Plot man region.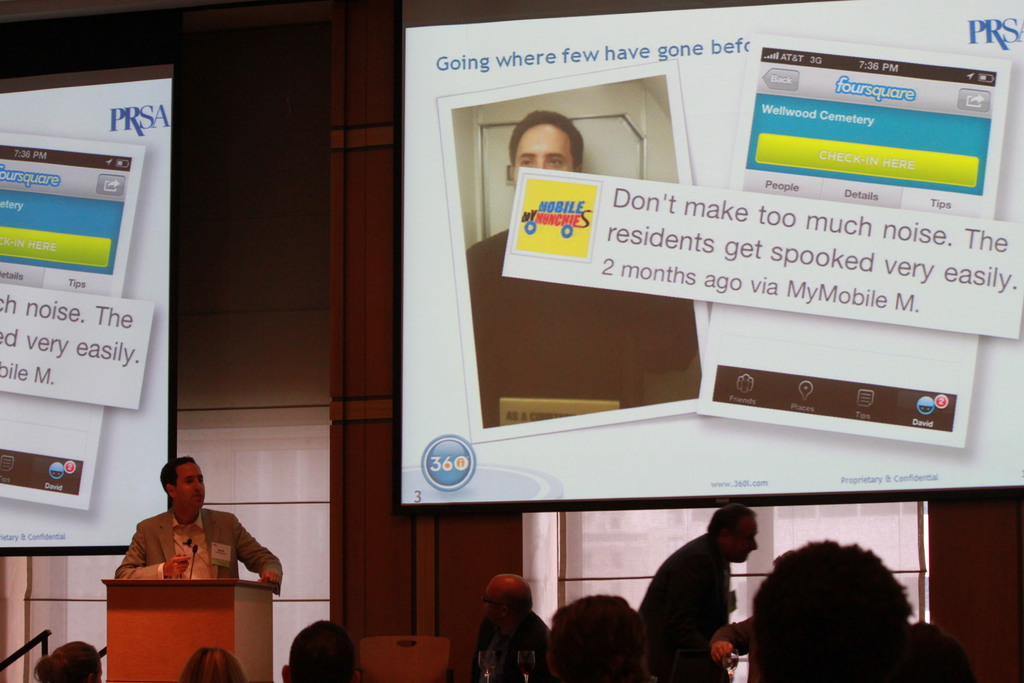
Plotted at l=463, t=110, r=701, b=422.
